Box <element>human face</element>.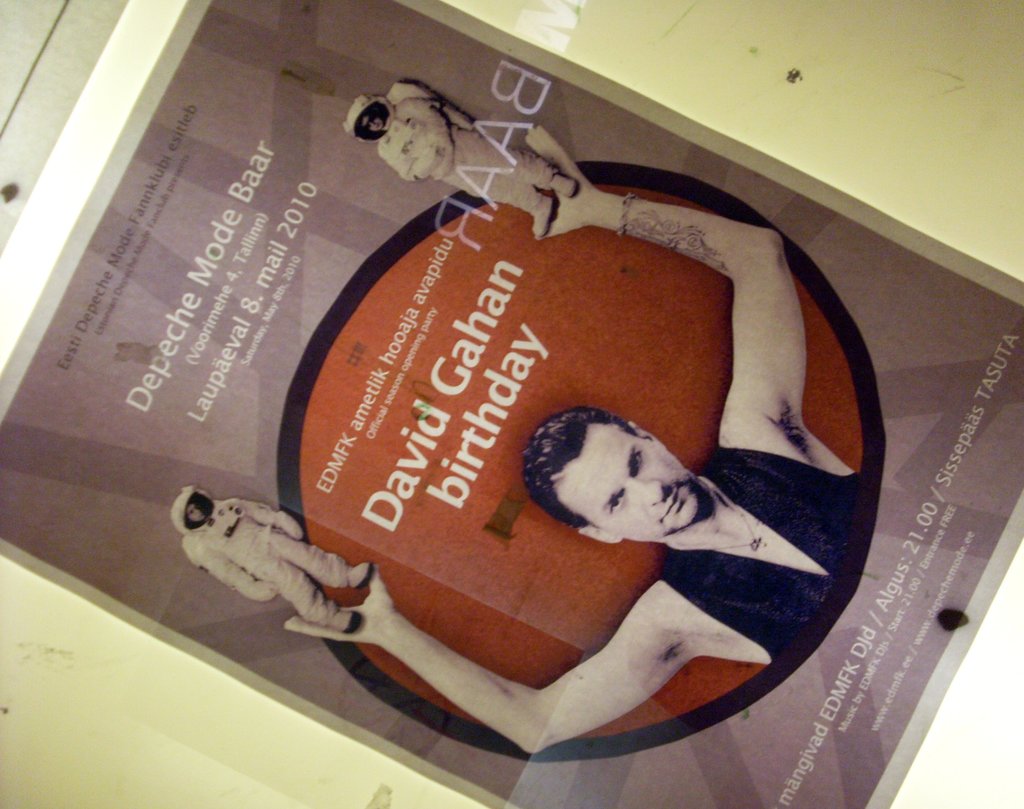
rect(186, 504, 210, 524).
